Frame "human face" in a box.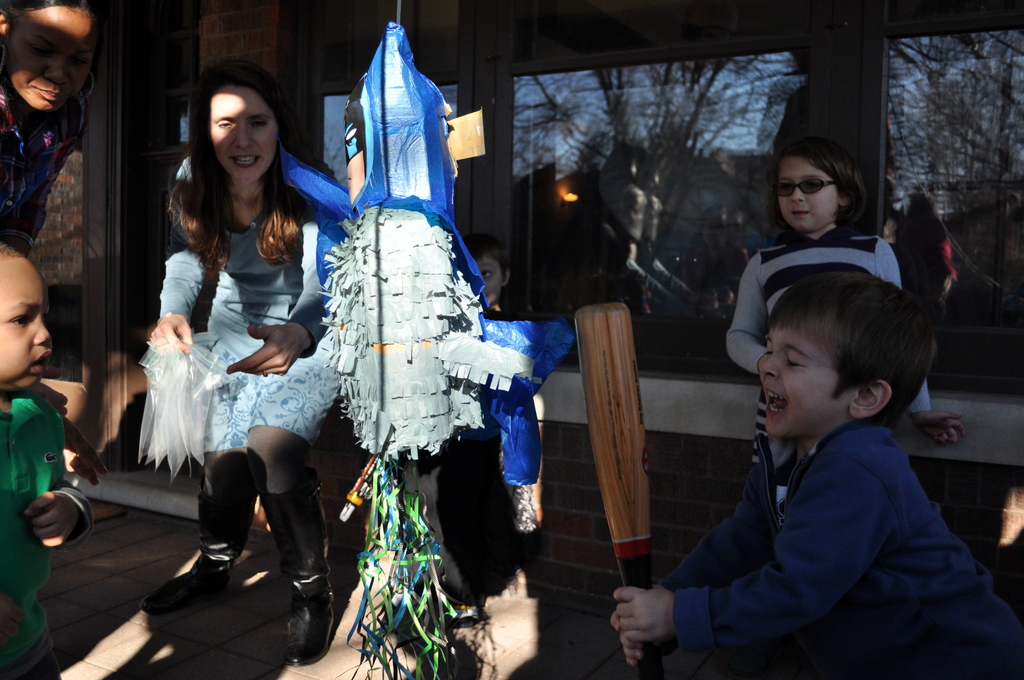
detection(775, 158, 836, 230).
